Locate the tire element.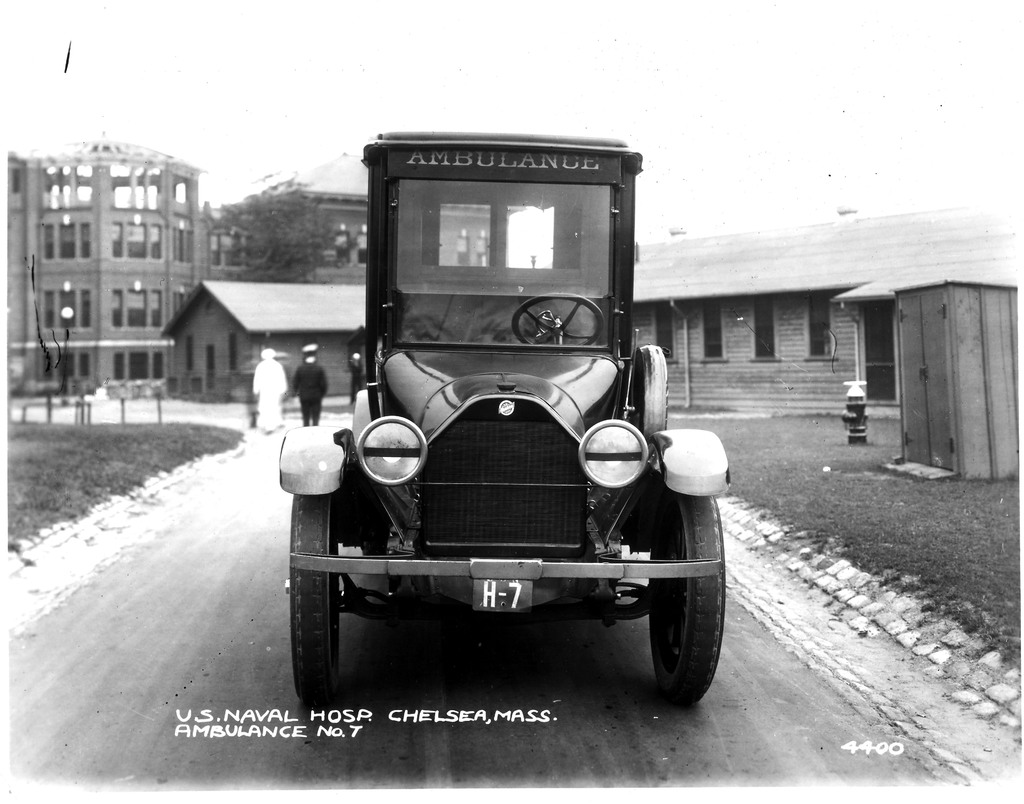
Element bbox: <box>287,495,341,705</box>.
